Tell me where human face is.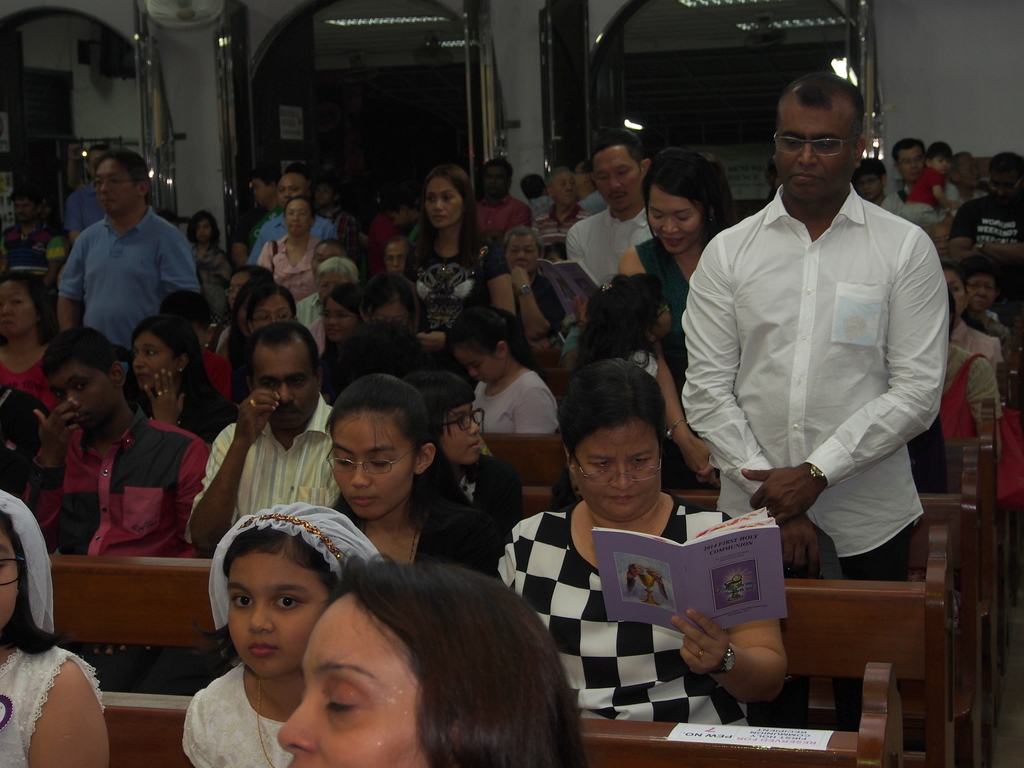
human face is at Rect(228, 553, 335, 678).
